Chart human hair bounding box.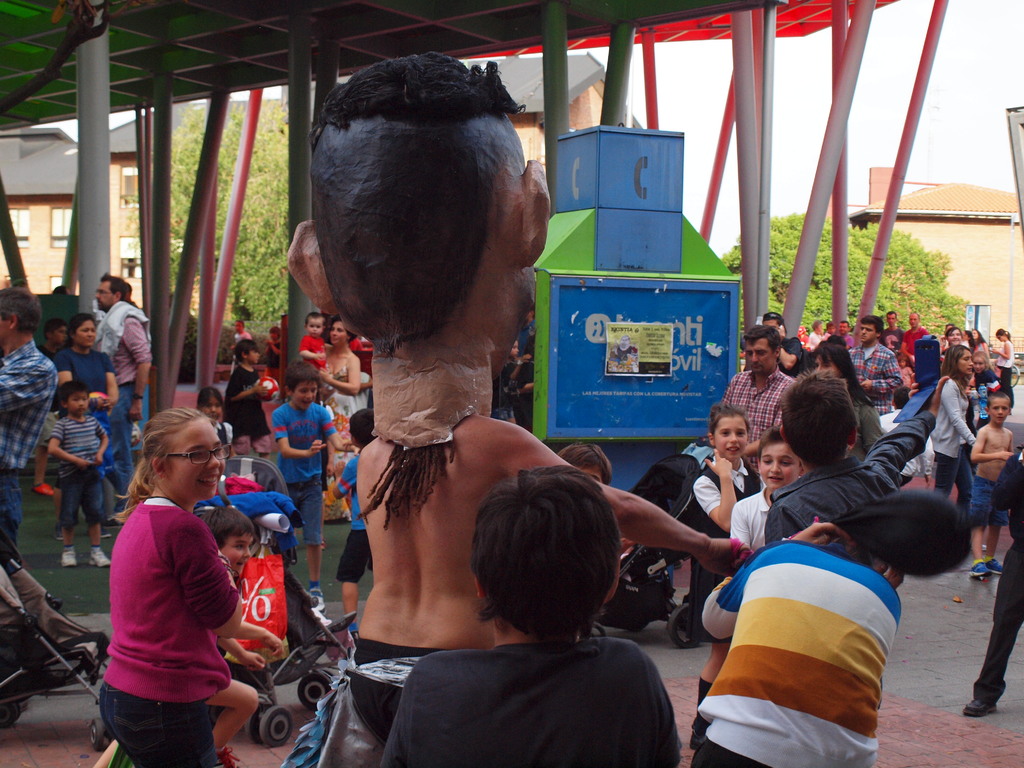
Charted: {"x1": 305, "y1": 51, "x2": 528, "y2": 532}.
